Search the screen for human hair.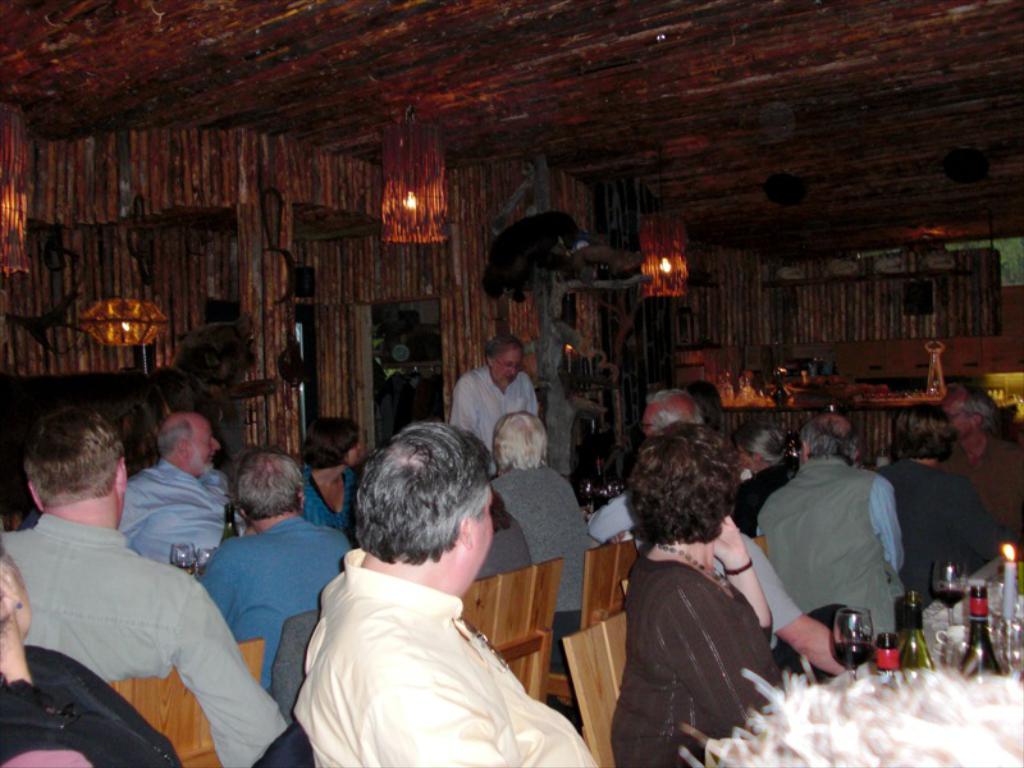
Found at [206,458,287,535].
